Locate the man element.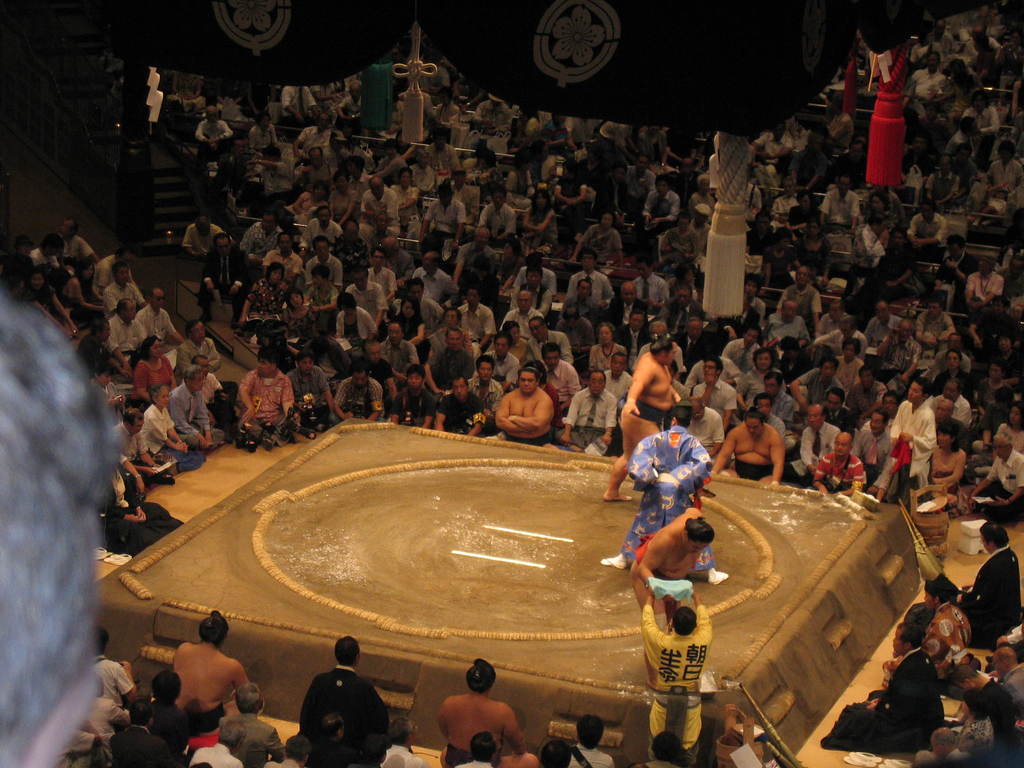
Element bbox: [340, 220, 370, 271].
